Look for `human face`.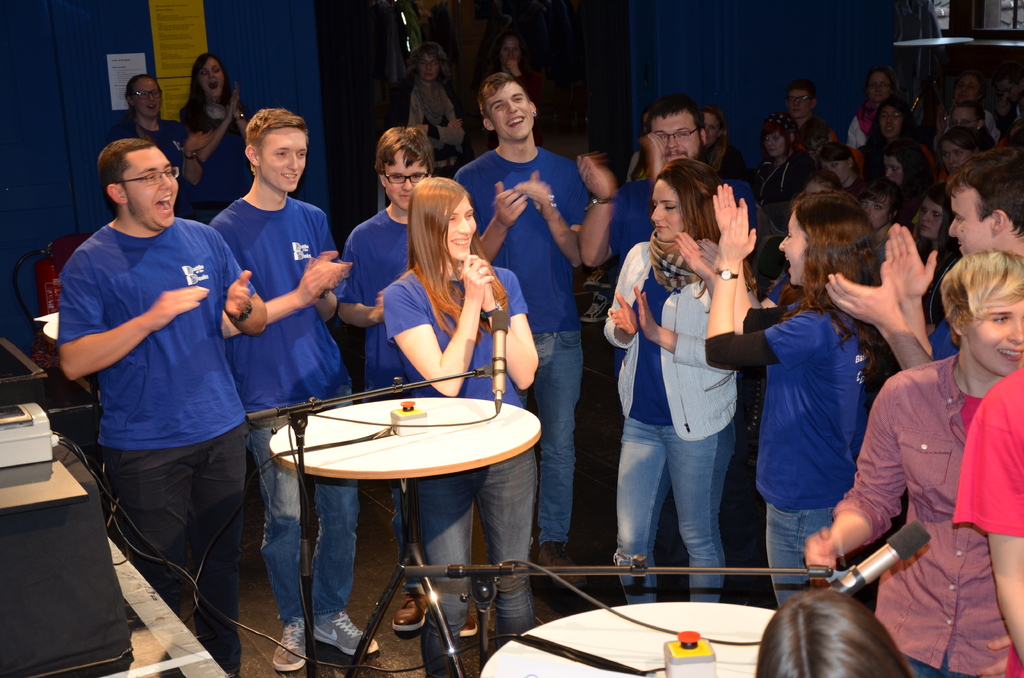
Found: Rect(778, 211, 805, 284).
